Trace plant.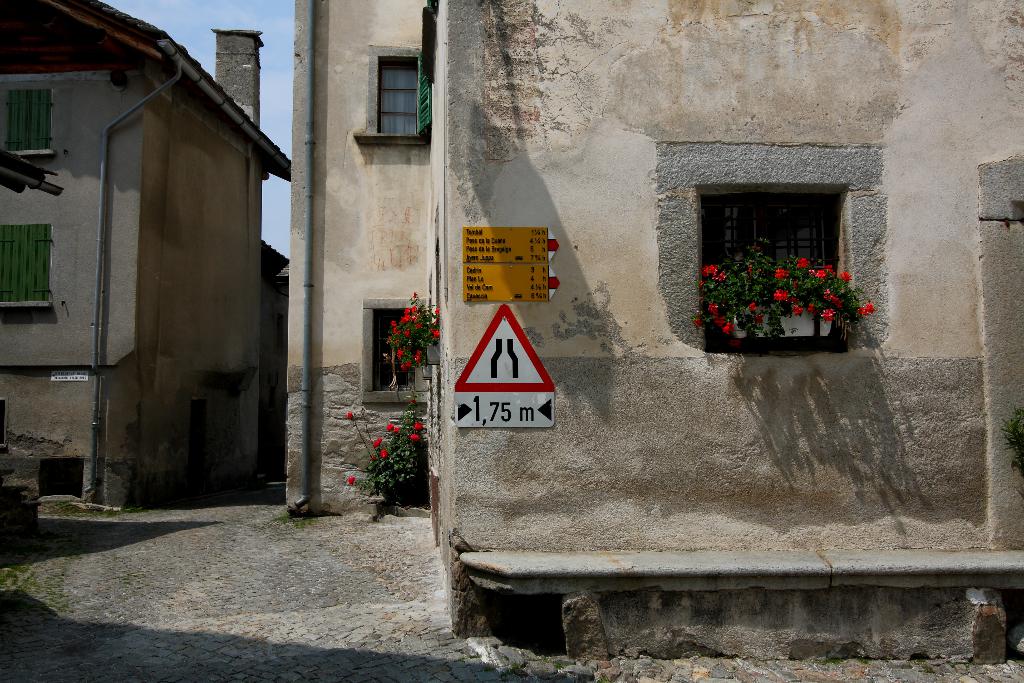
Traced to bbox=(351, 415, 434, 509).
